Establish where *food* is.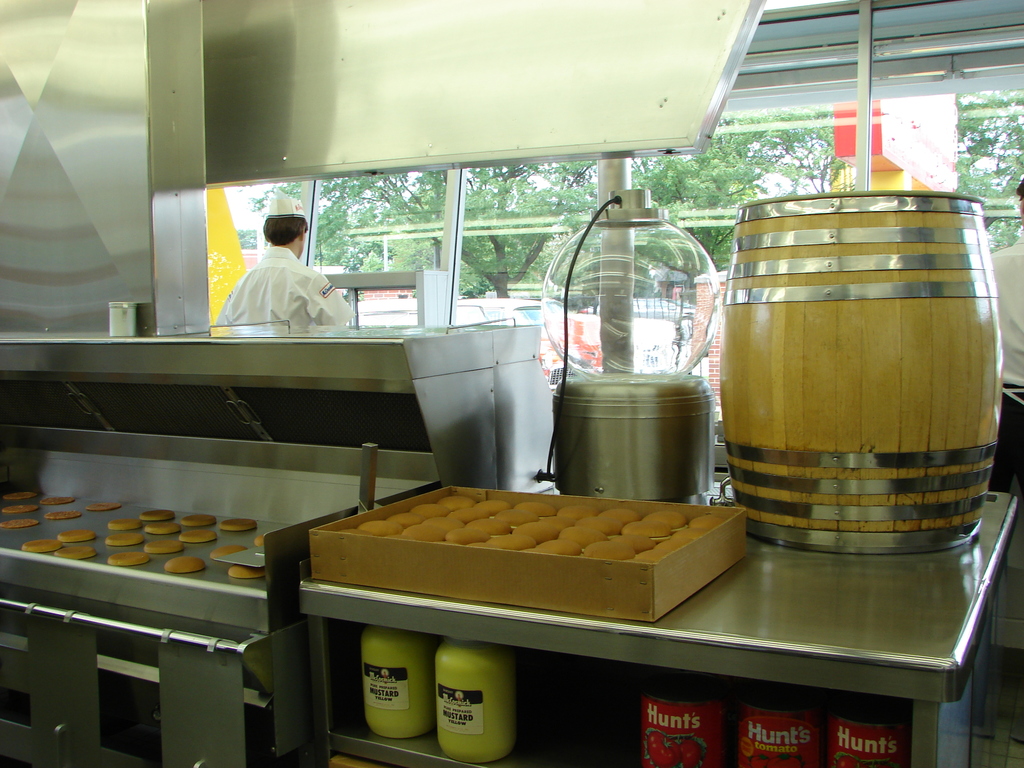
Established at rect(225, 562, 266, 578).
